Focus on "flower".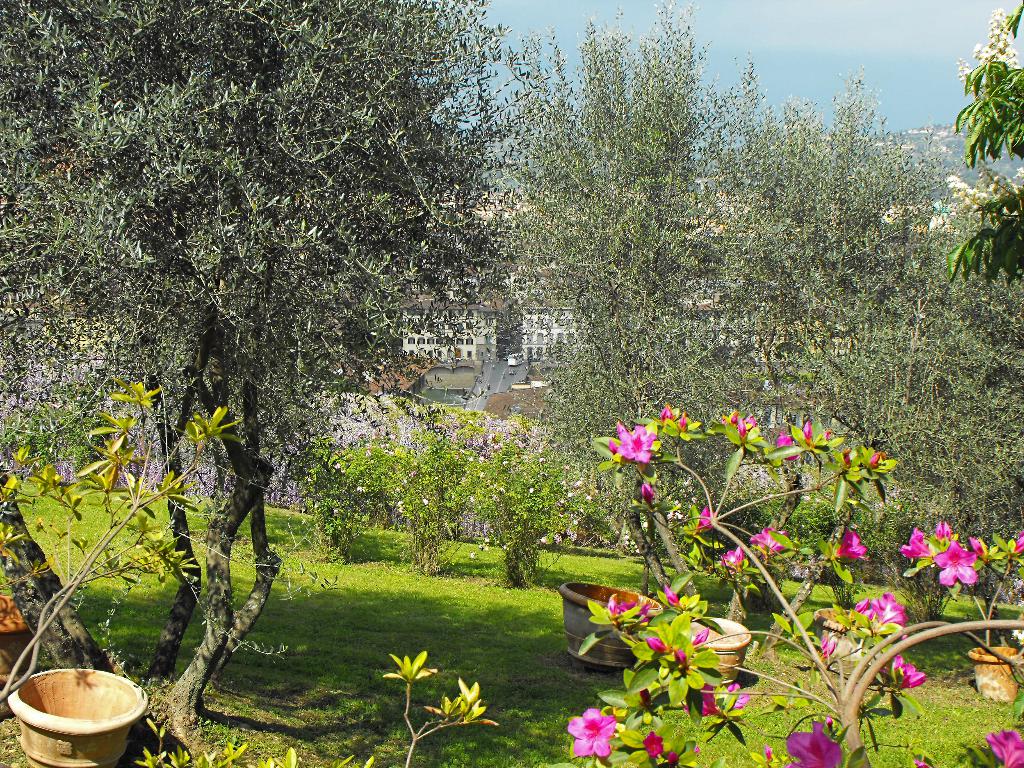
Focused at 606:424:660:466.
